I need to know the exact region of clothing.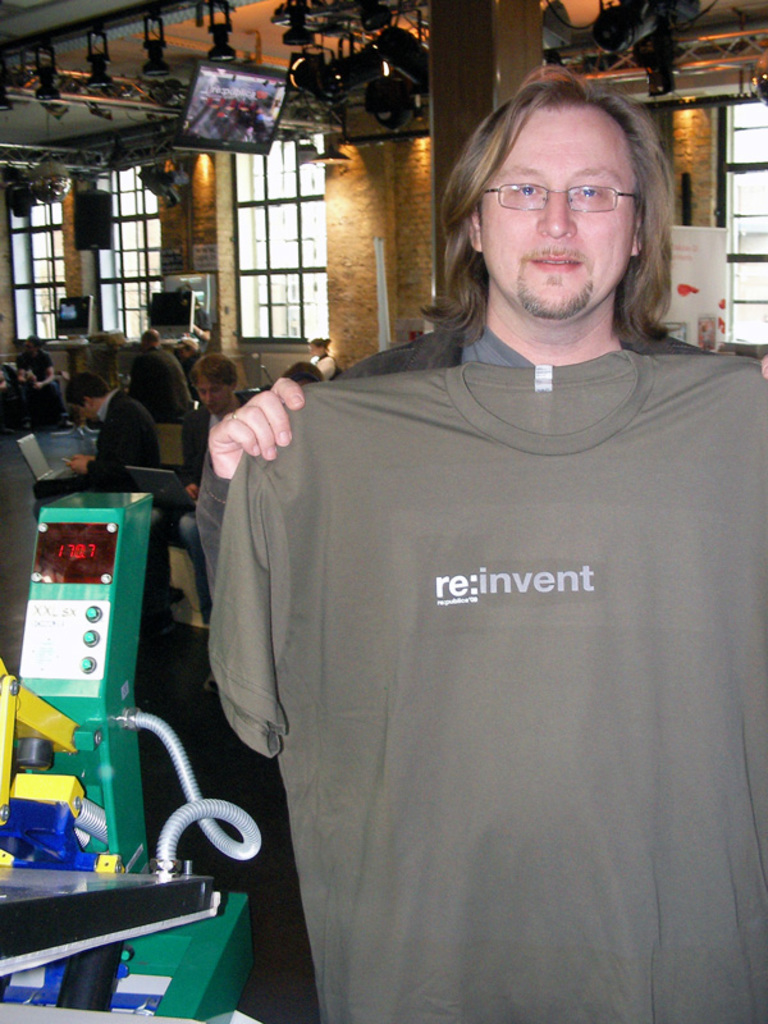
Region: x1=123 y1=343 x2=189 y2=412.
